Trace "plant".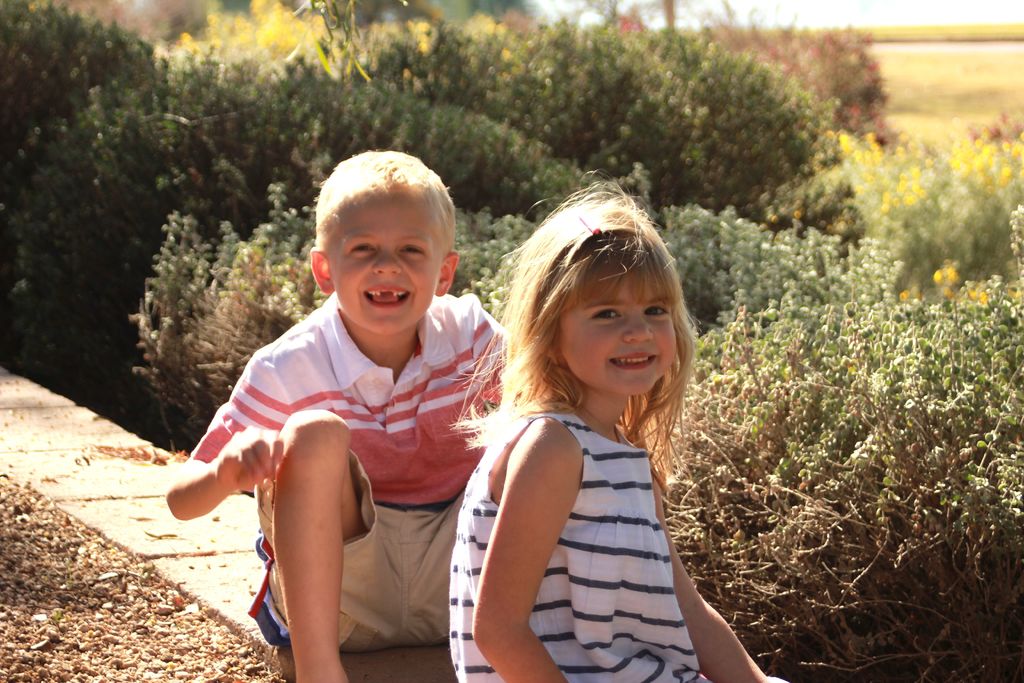
Traced to (649, 263, 1023, 682).
